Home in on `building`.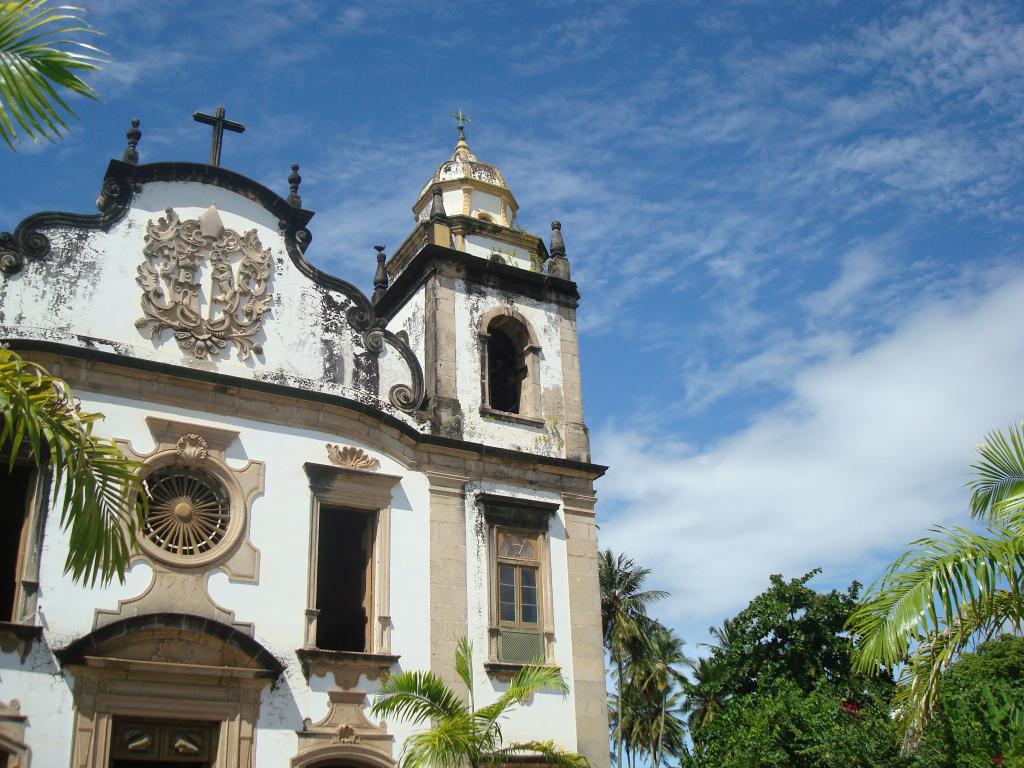
Homed in at bbox=(0, 108, 611, 767).
